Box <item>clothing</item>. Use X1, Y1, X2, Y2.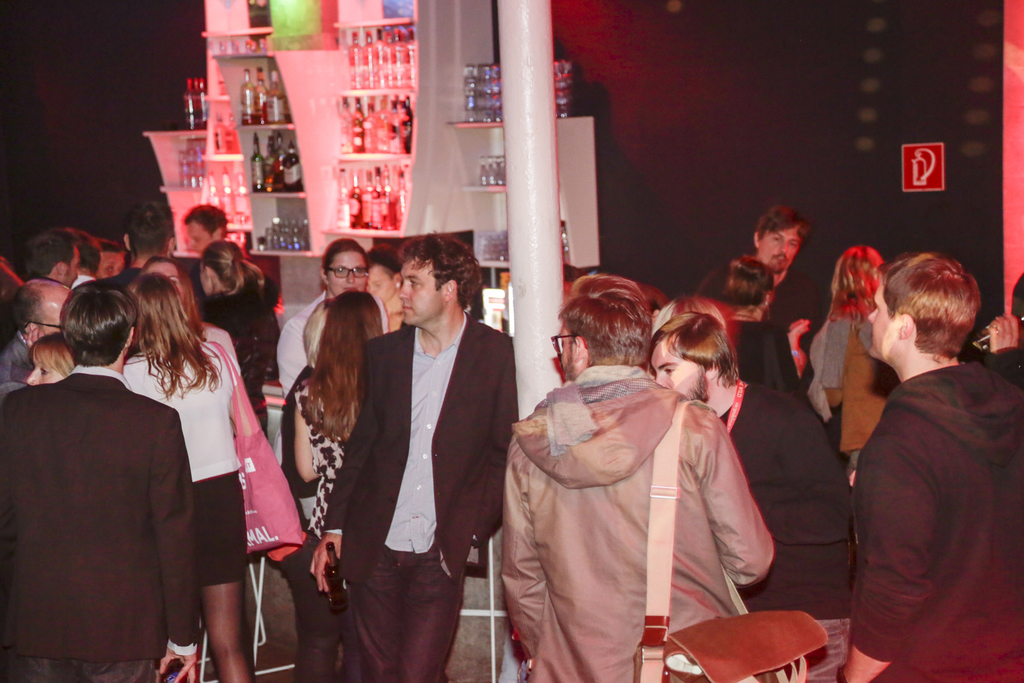
502, 344, 803, 677.
